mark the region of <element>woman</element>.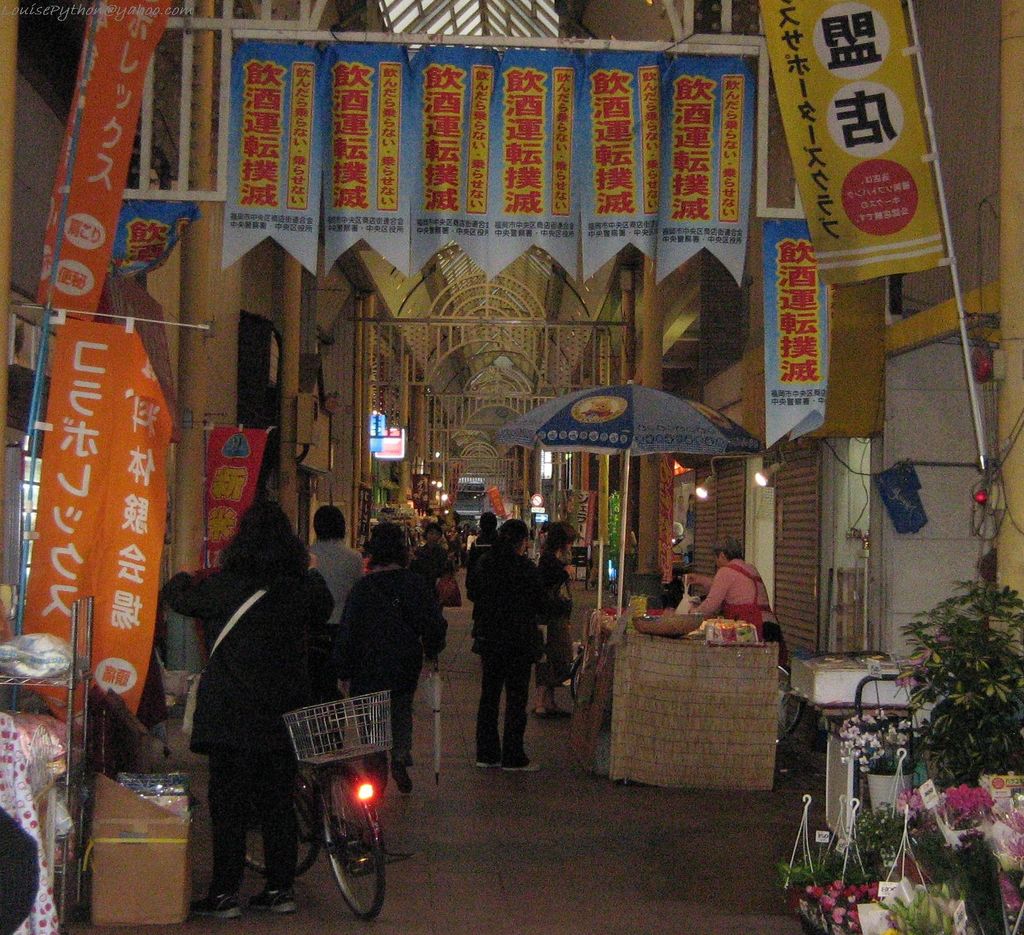
Region: <region>467, 507, 568, 795</region>.
